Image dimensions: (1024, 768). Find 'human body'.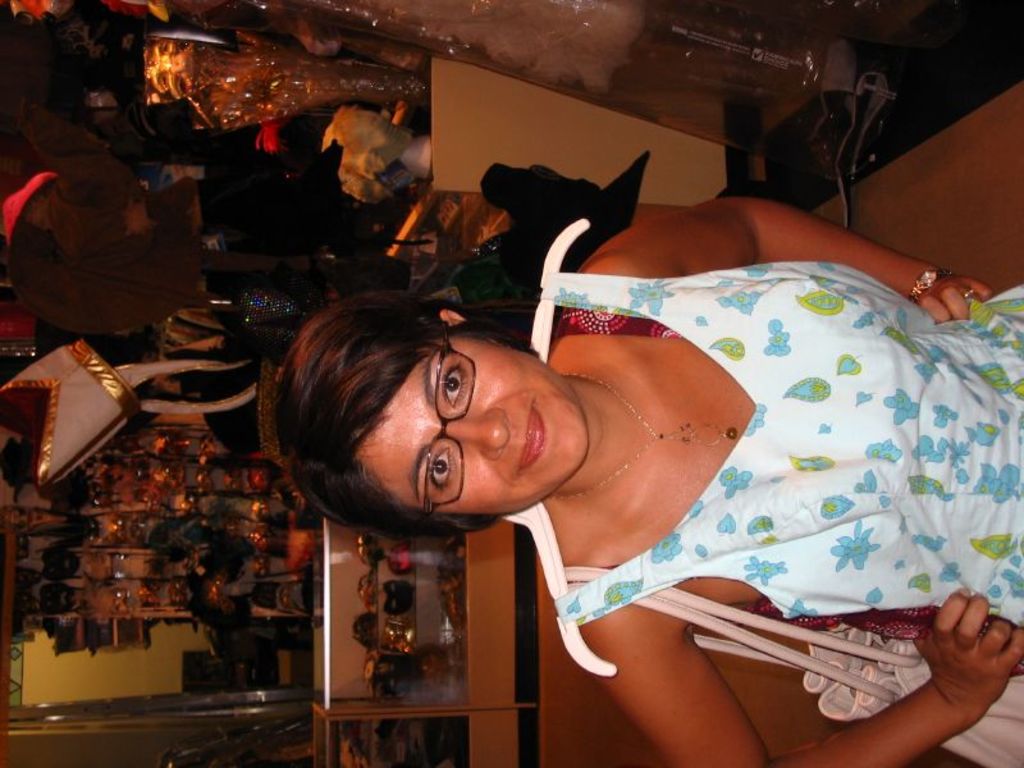
{"x1": 411, "y1": 92, "x2": 1023, "y2": 754}.
